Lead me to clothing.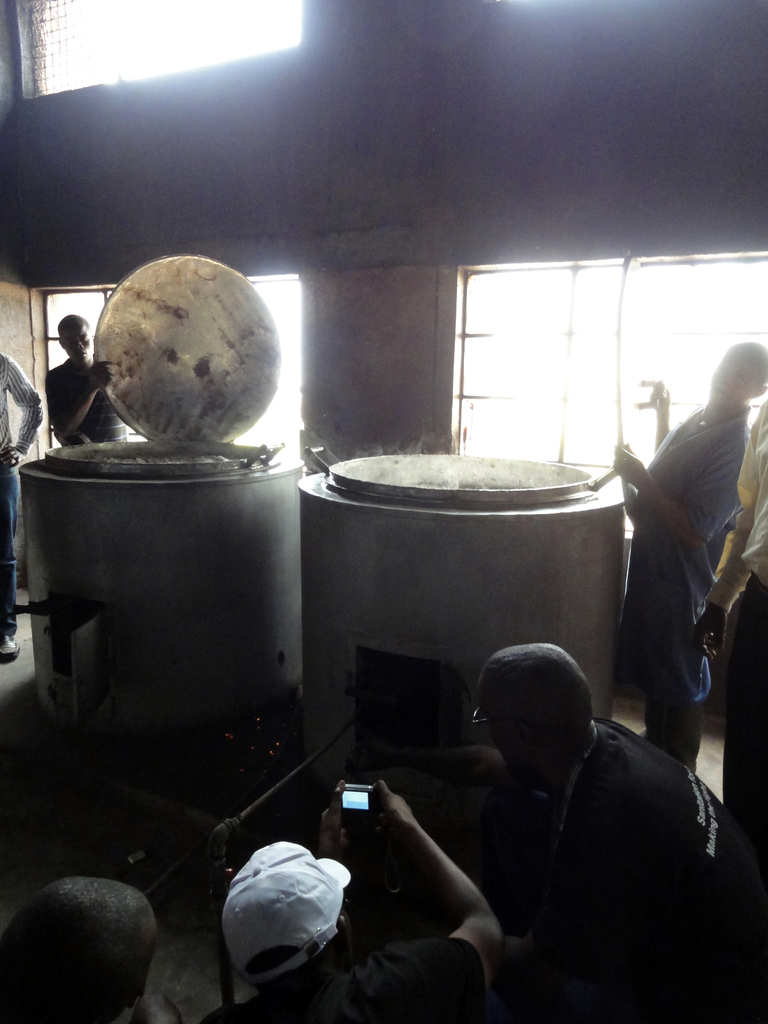
Lead to 35:358:120:440.
